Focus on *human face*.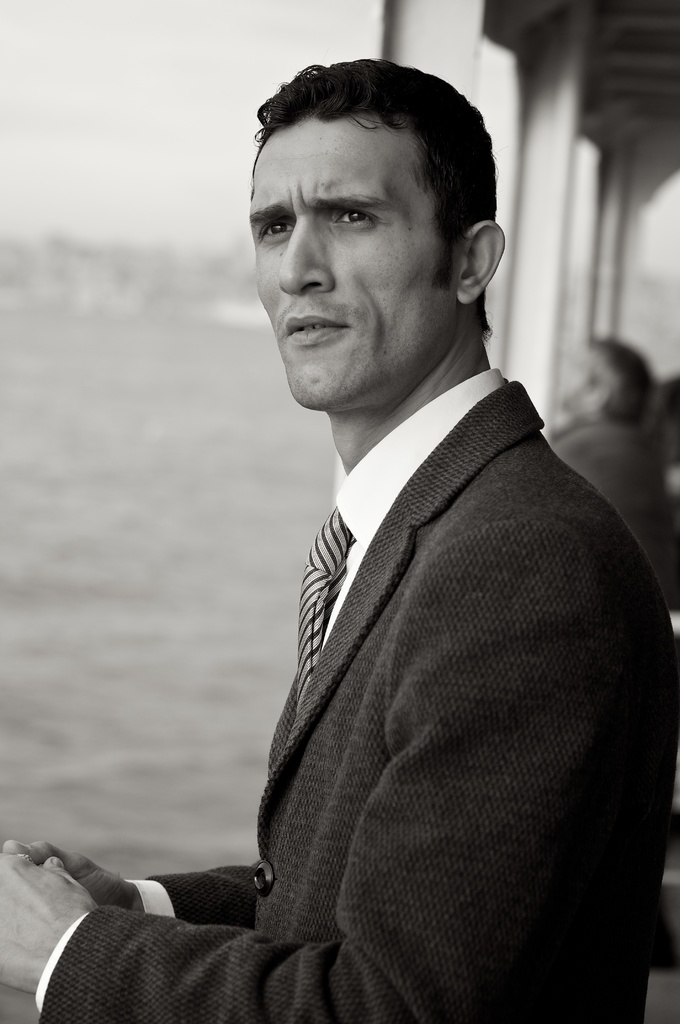
Focused at [244,116,462,409].
